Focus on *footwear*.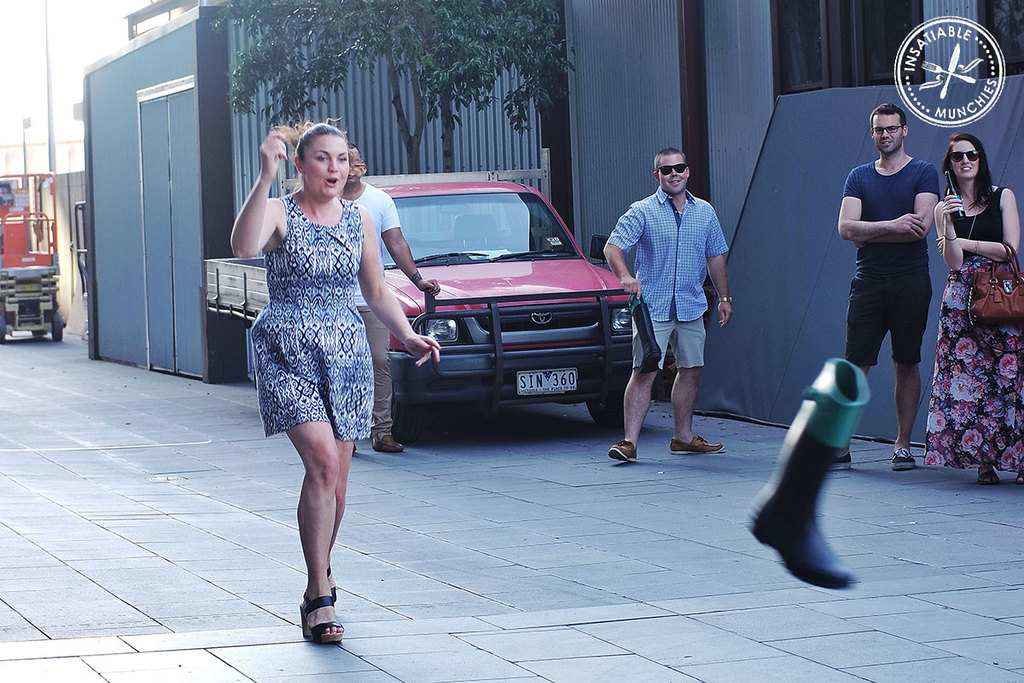
Focused at left=895, top=450, right=920, bottom=474.
